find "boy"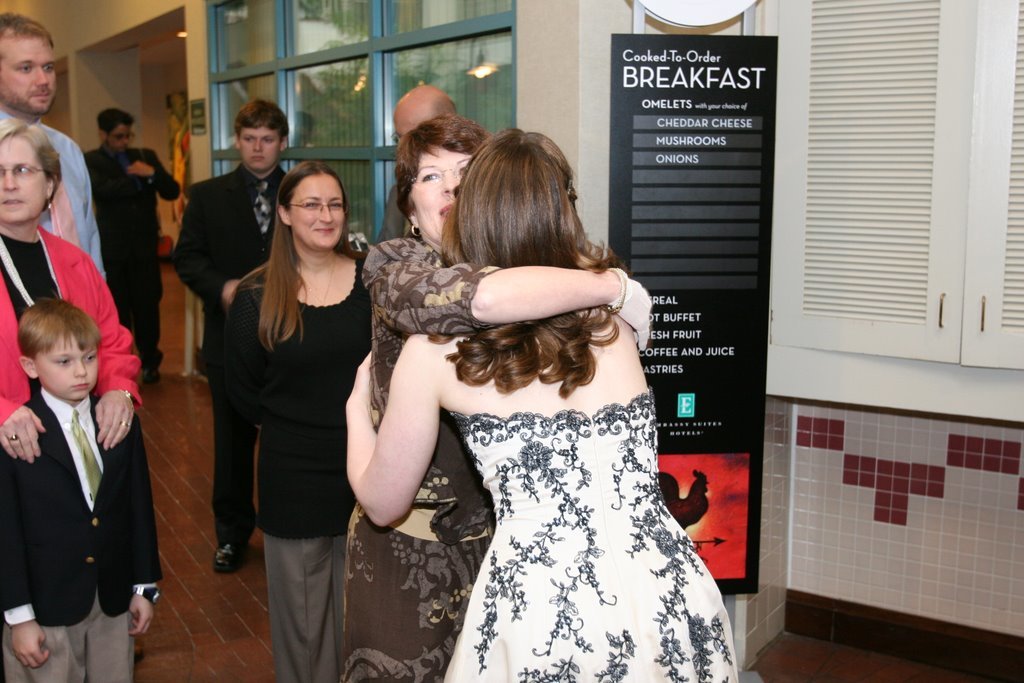
locate(0, 300, 165, 682)
